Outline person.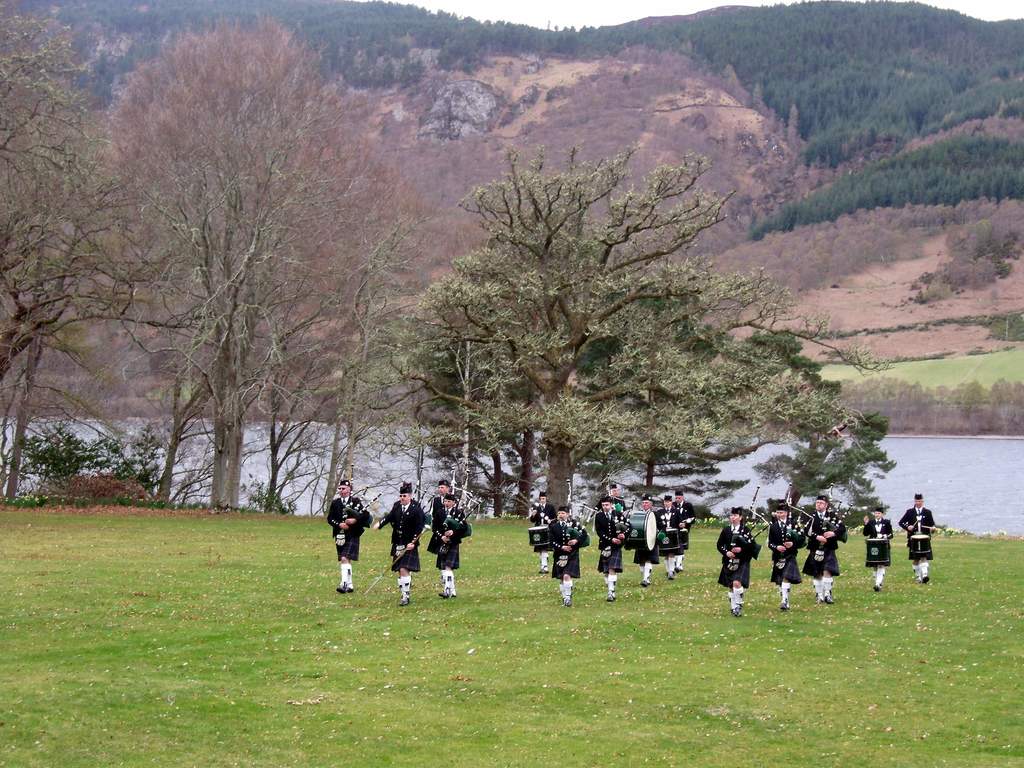
Outline: {"x1": 430, "y1": 477, "x2": 458, "y2": 583}.
